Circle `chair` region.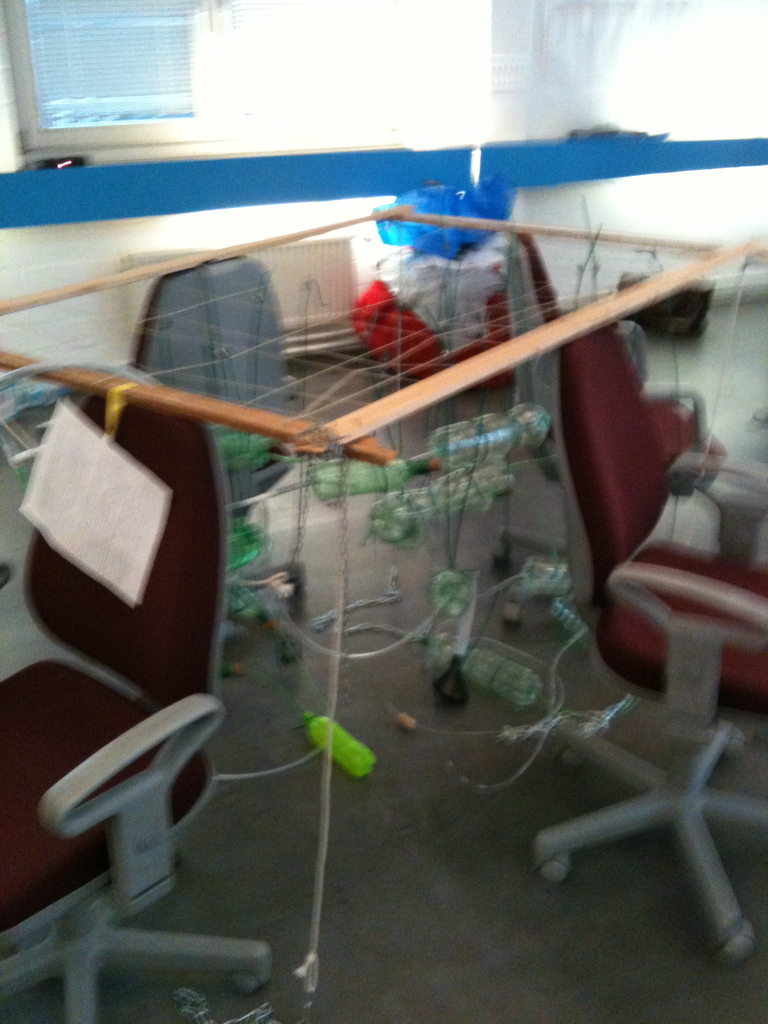
Region: <bbox>95, 253, 302, 676</bbox>.
